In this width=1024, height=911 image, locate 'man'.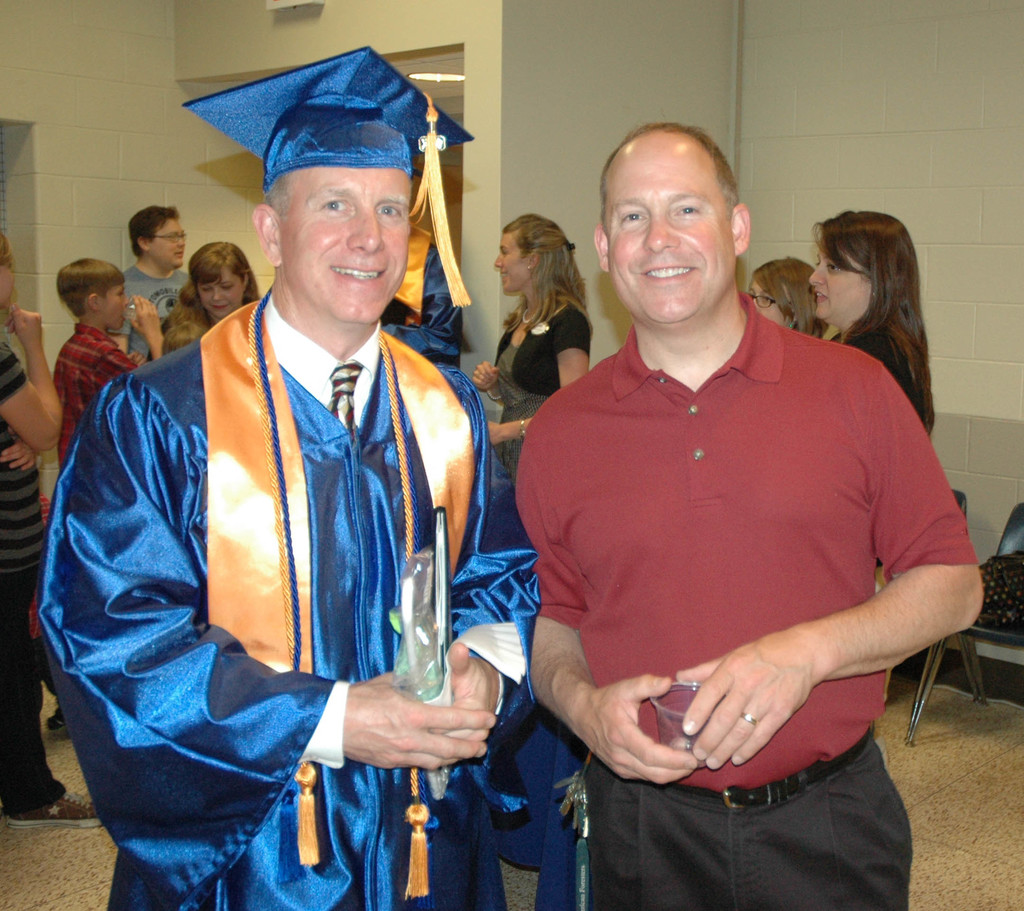
Bounding box: locate(379, 211, 465, 364).
